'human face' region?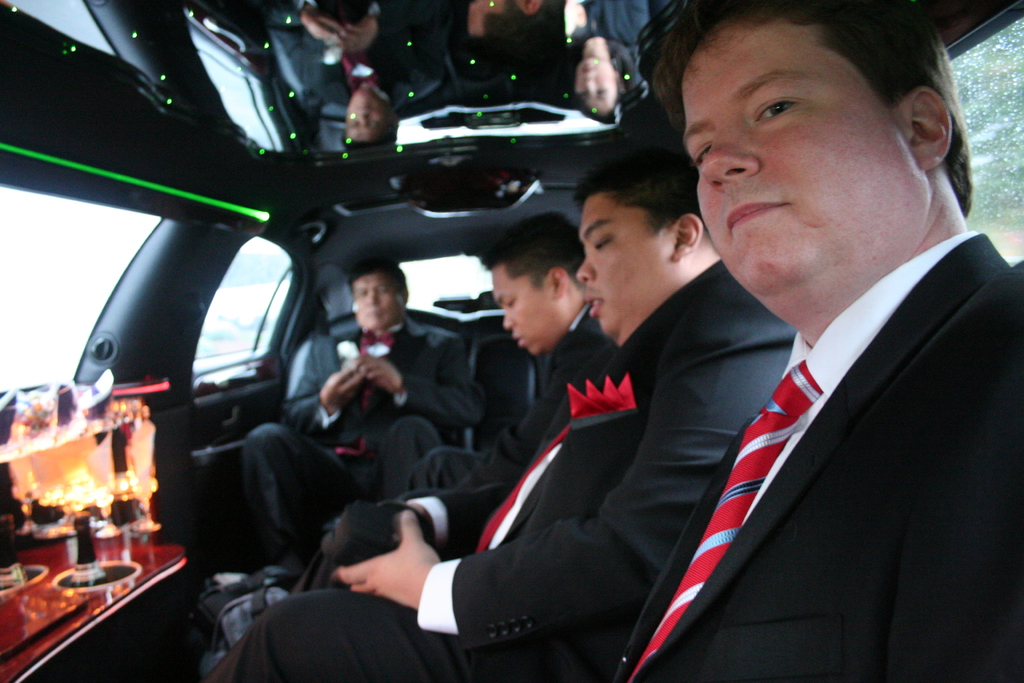
left=351, top=269, right=403, bottom=331
